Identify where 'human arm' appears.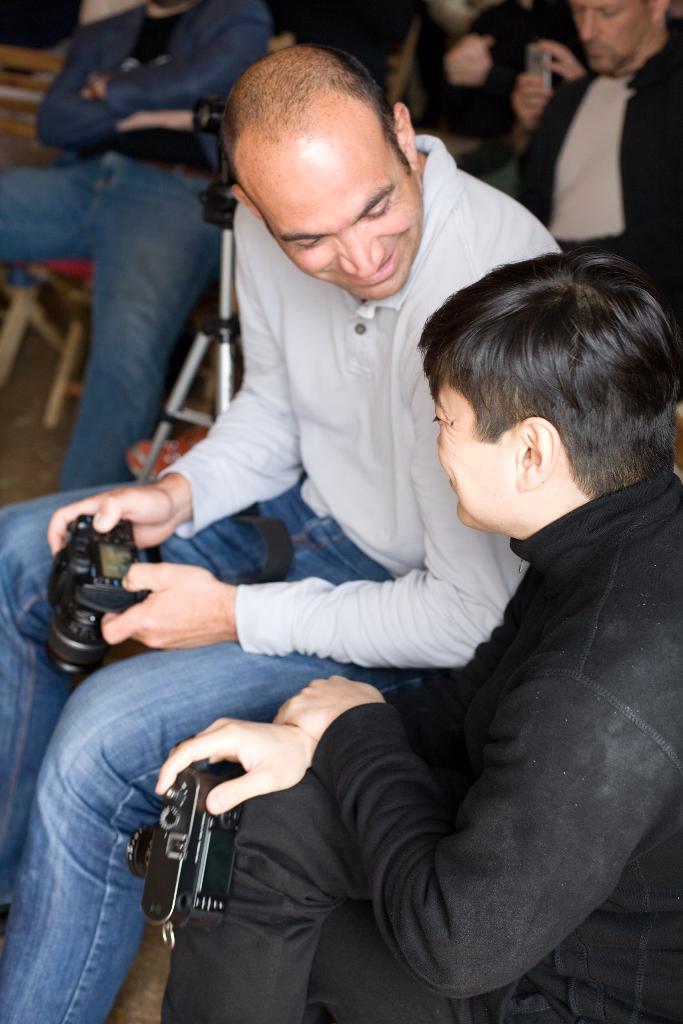
Appears at box(29, 22, 191, 140).
